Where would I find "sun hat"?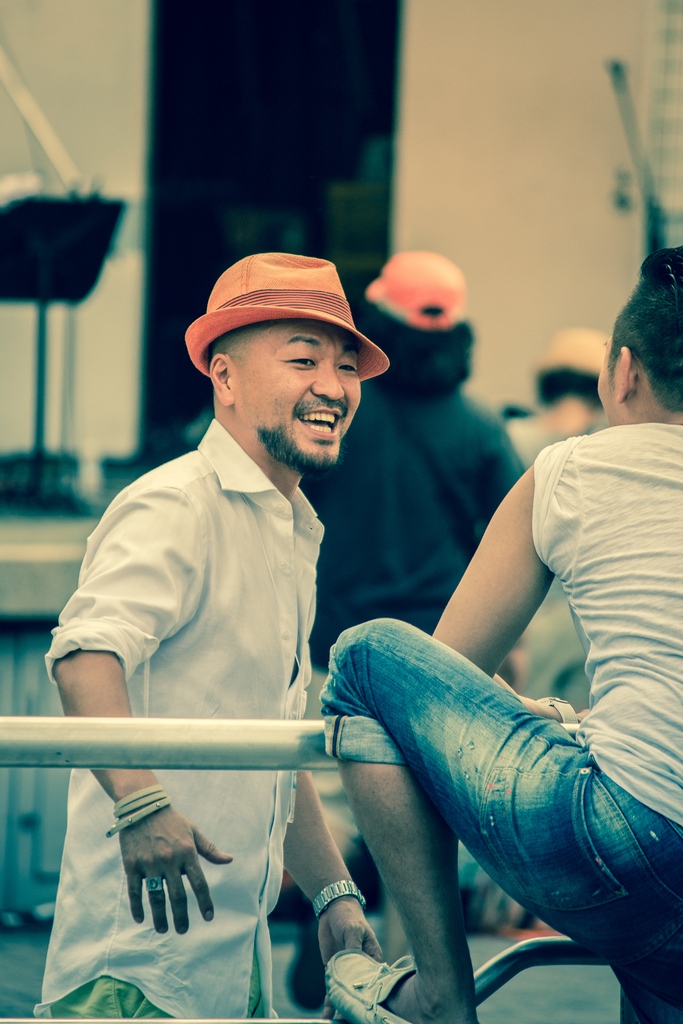
At left=531, top=330, right=607, bottom=386.
